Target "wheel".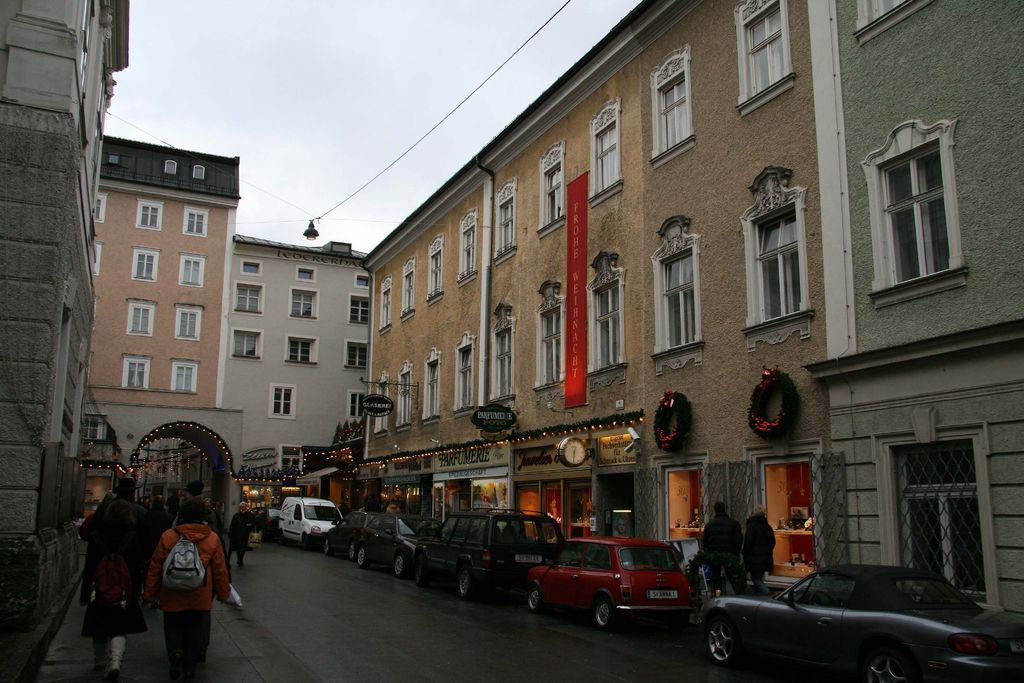
Target region: (x1=280, y1=530, x2=287, y2=546).
